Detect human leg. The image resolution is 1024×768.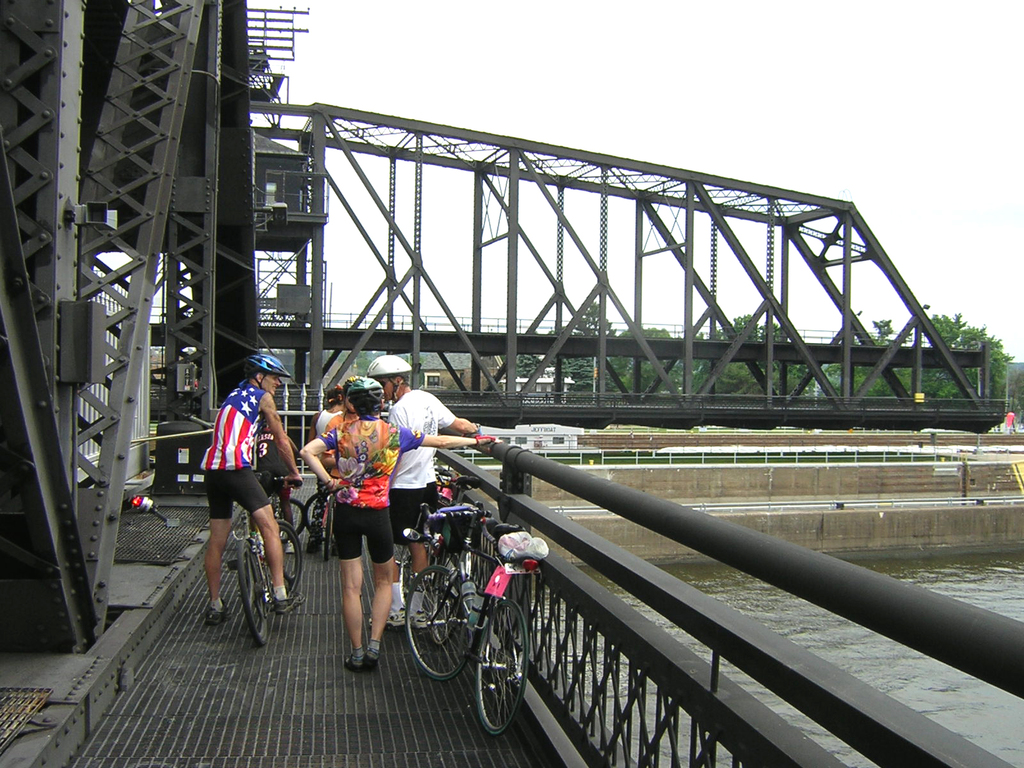
(left=331, top=498, right=362, bottom=669).
